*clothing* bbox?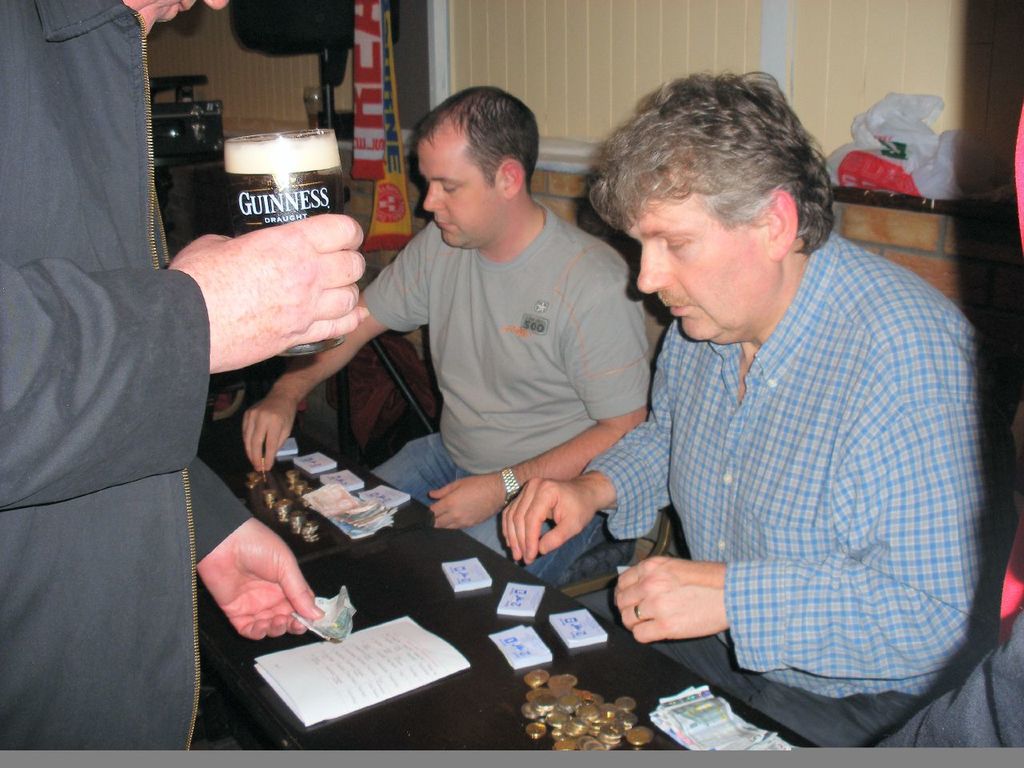
pyautogui.locateOnScreen(346, 196, 663, 596)
